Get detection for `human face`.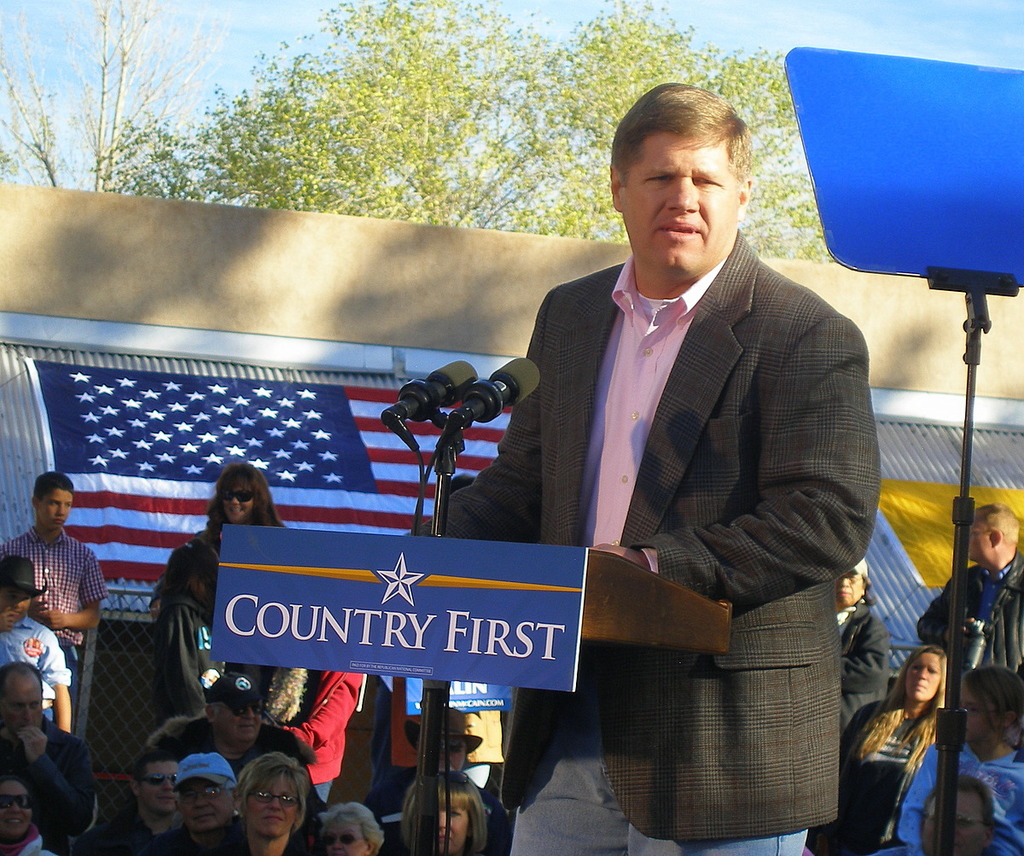
Detection: [left=431, top=800, right=473, bottom=855].
